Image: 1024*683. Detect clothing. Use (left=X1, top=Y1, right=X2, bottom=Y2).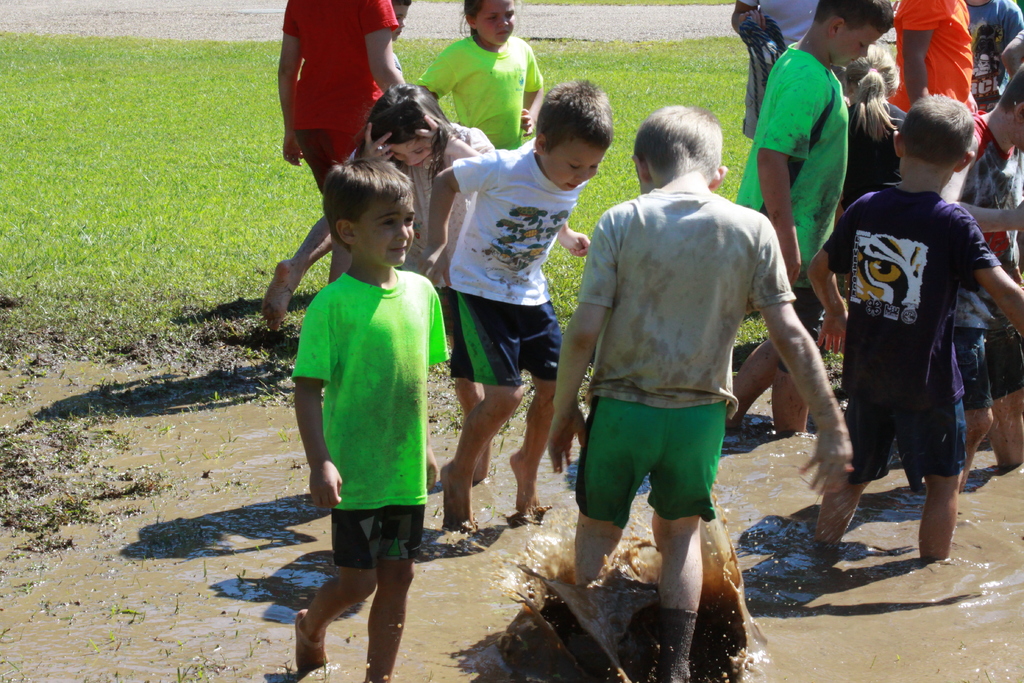
(left=820, top=183, right=1002, bottom=493).
